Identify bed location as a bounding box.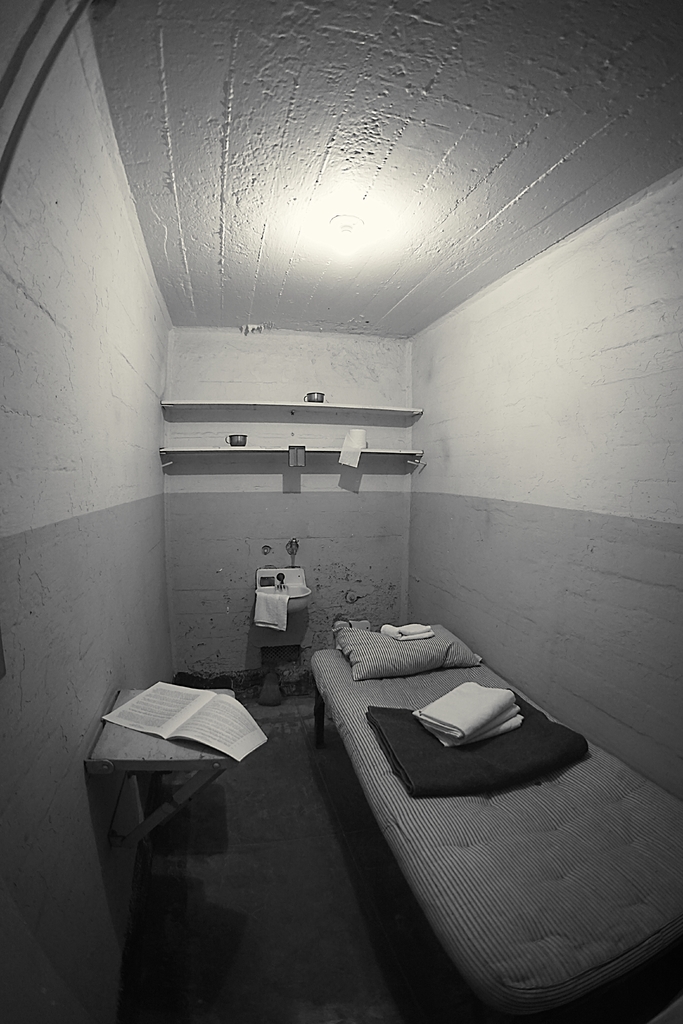
rect(308, 621, 682, 1023).
